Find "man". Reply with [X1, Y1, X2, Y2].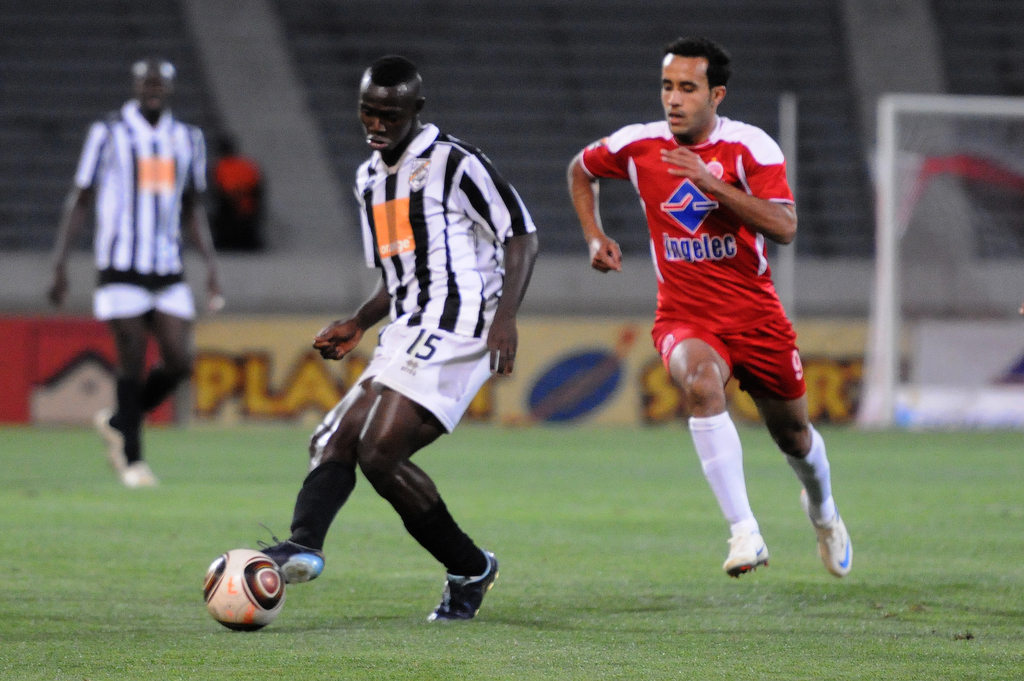
[42, 40, 234, 472].
